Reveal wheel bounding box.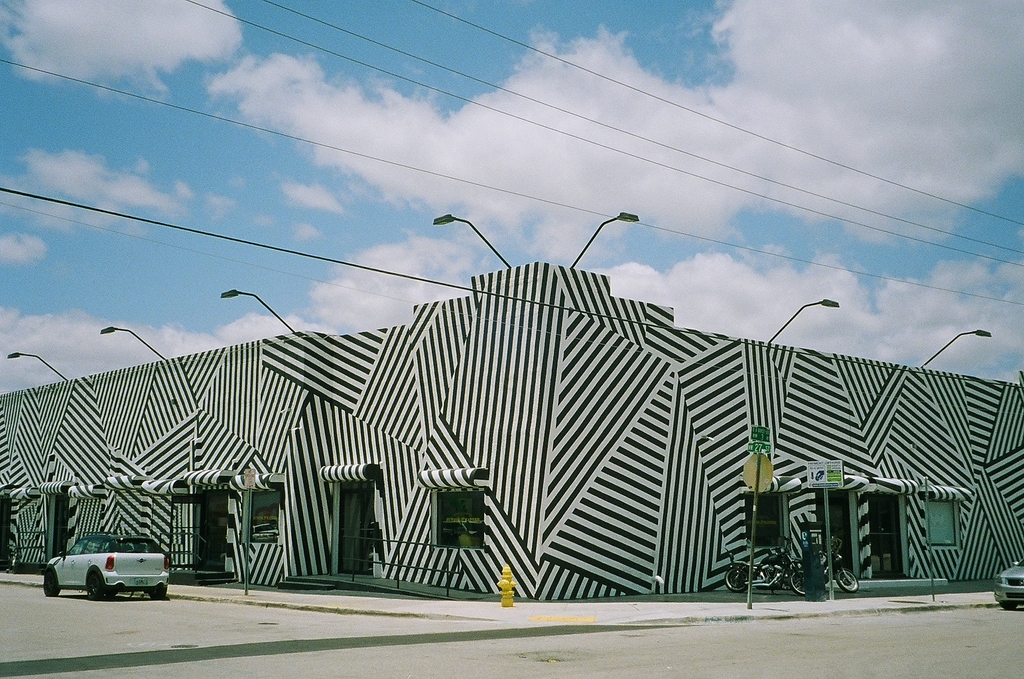
Revealed: [x1=838, y1=570, x2=859, y2=591].
